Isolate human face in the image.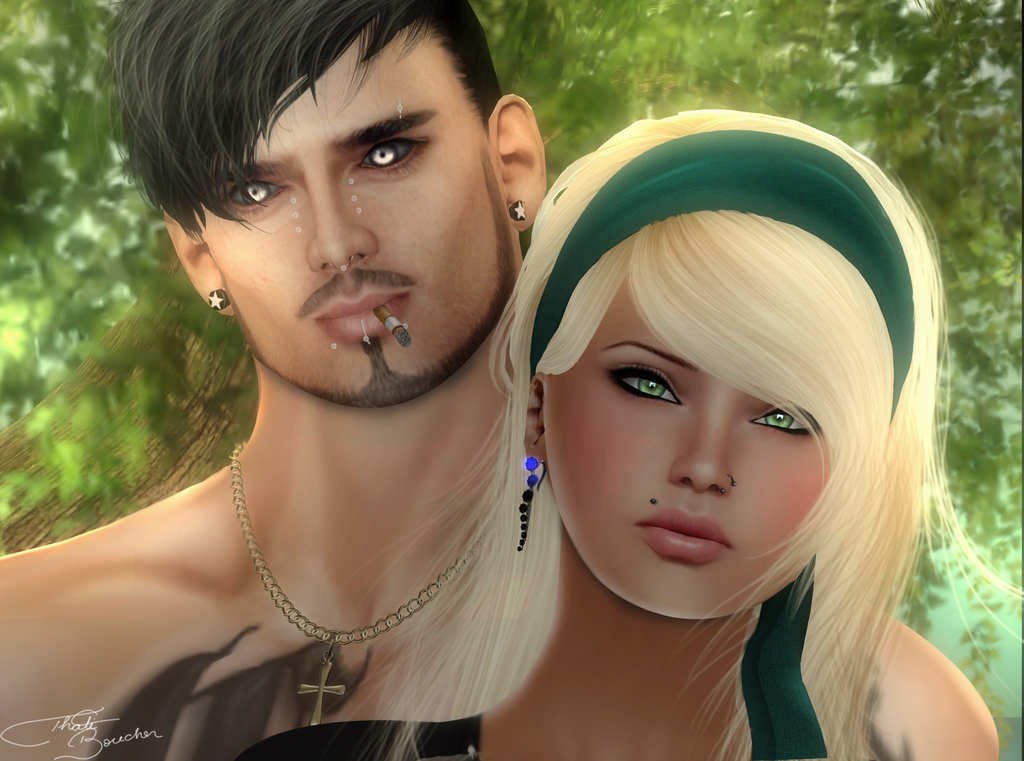
Isolated region: <box>204,33,519,409</box>.
